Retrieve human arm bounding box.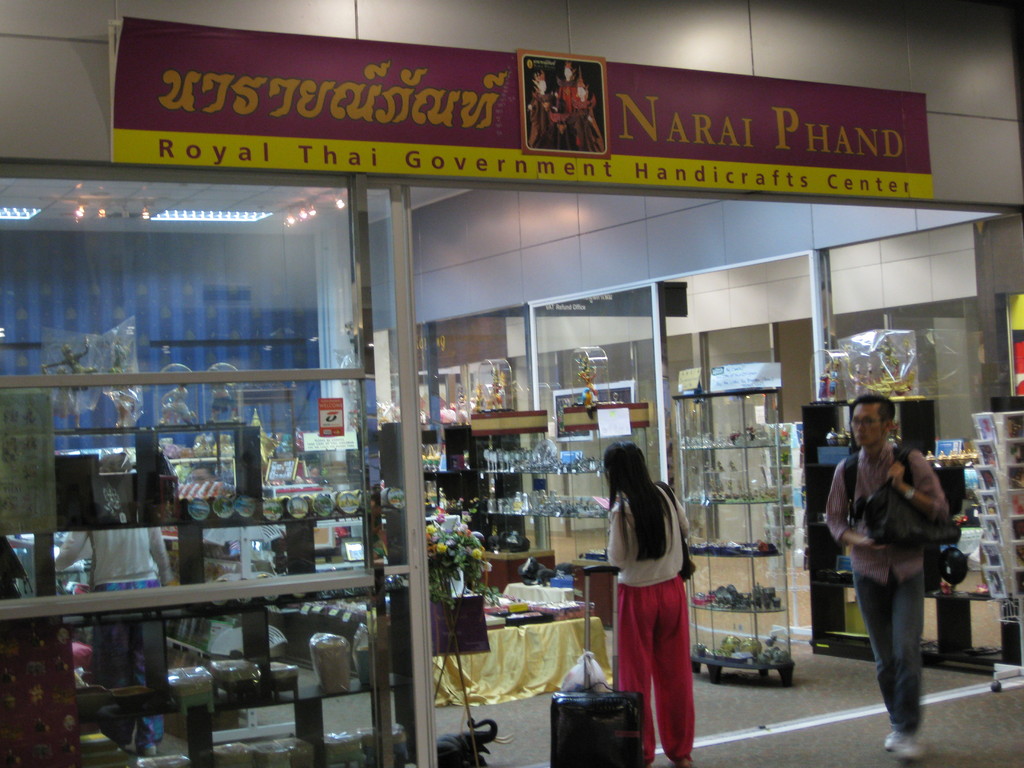
Bounding box: rect(670, 491, 694, 540).
